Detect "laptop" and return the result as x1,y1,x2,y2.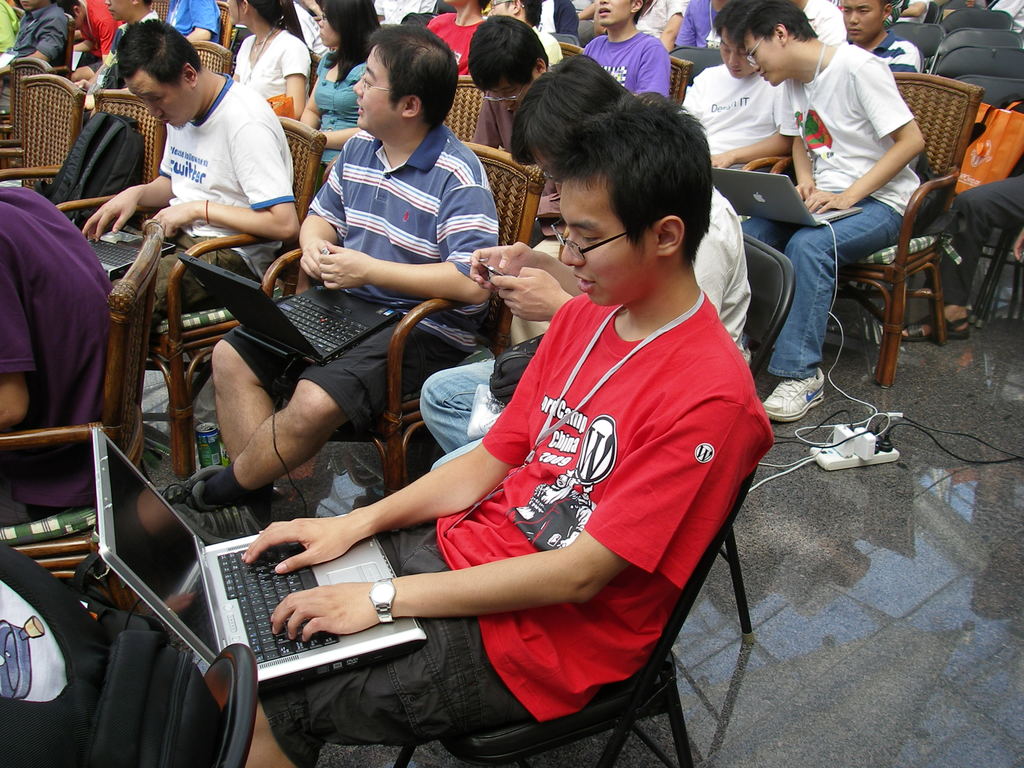
52,440,416,717.
